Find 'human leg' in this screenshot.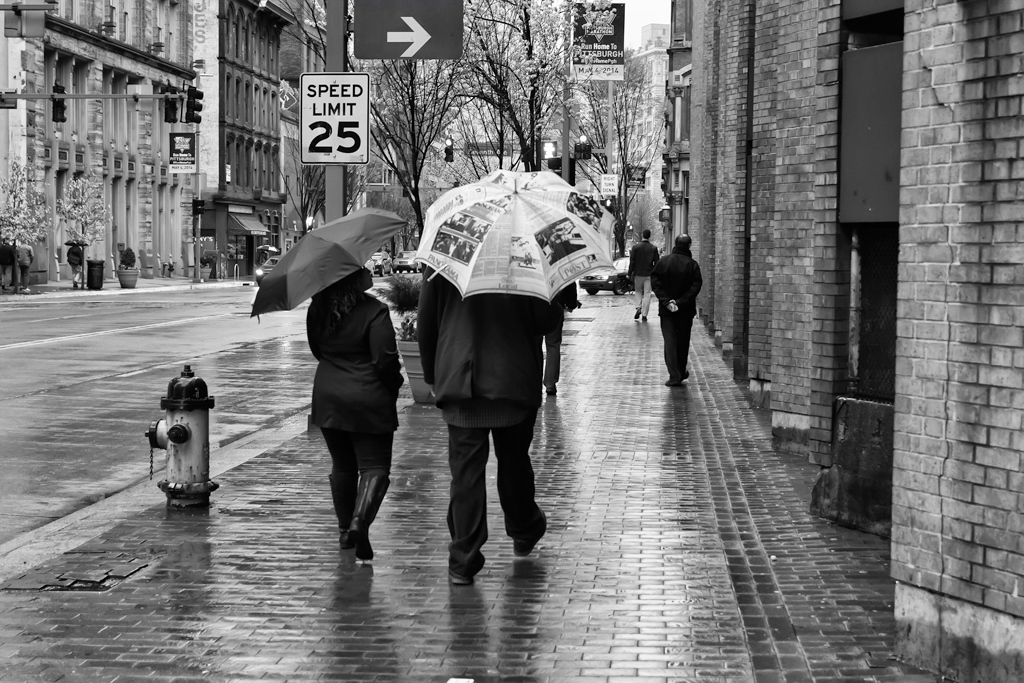
The bounding box for 'human leg' is [x1=490, y1=425, x2=546, y2=554].
